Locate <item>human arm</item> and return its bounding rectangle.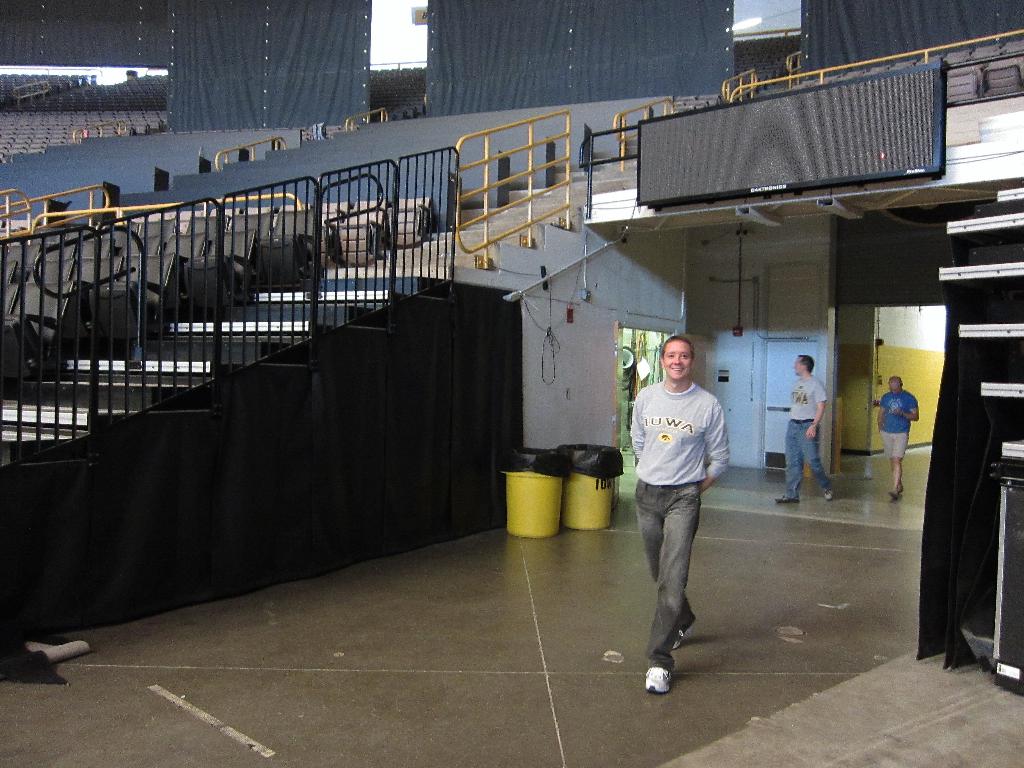
(x1=631, y1=393, x2=646, y2=459).
